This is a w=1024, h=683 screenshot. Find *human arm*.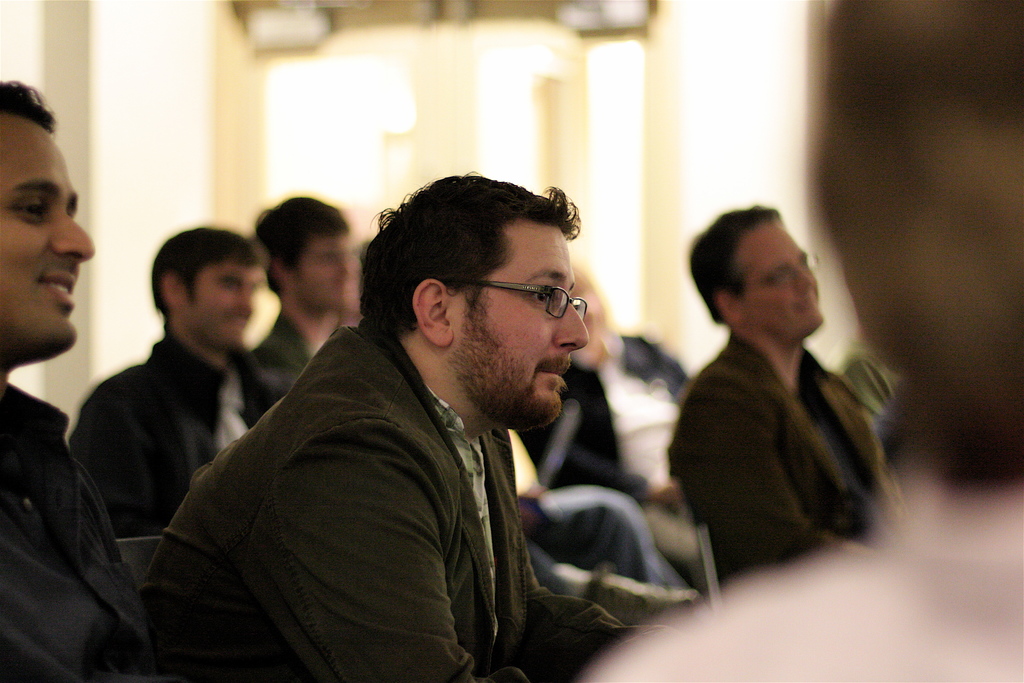
Bounding box: (690, 368, 834, 566).
